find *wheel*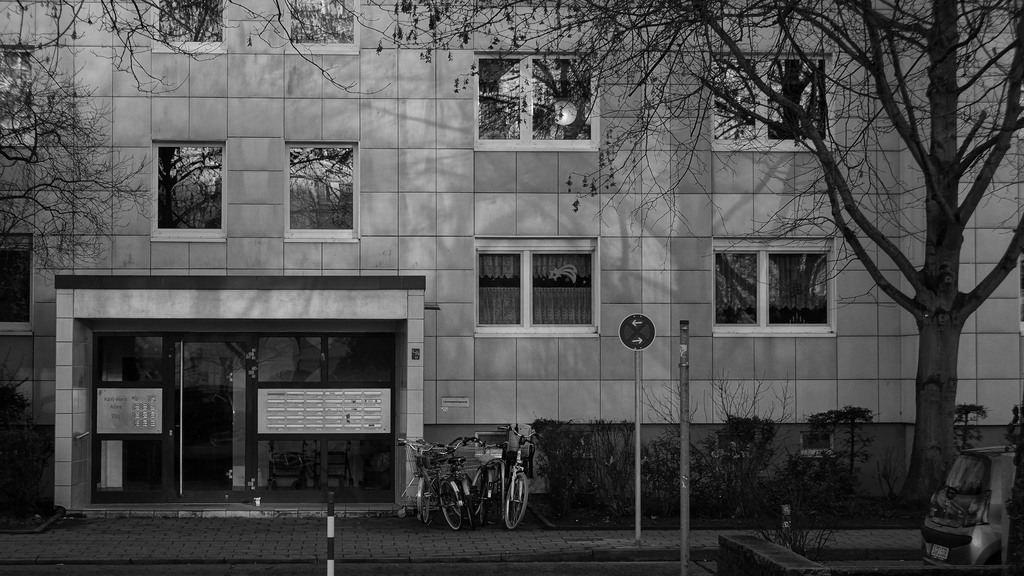
505,466,531,534
